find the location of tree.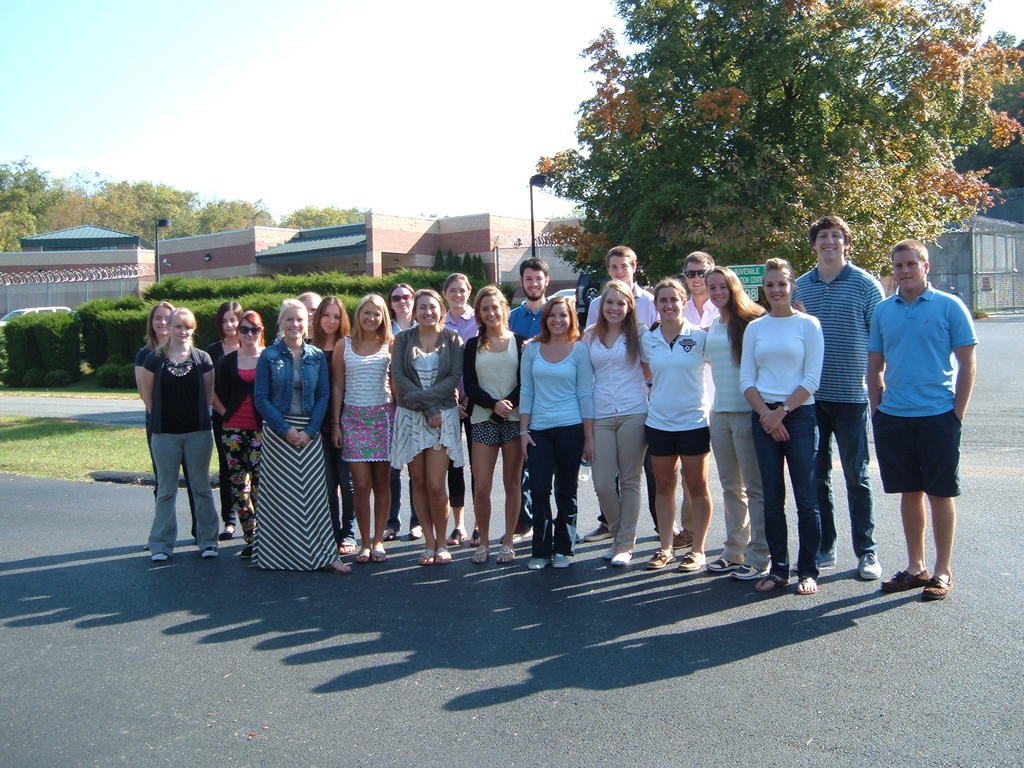
Location: locate(95, 169, 202, 239).
